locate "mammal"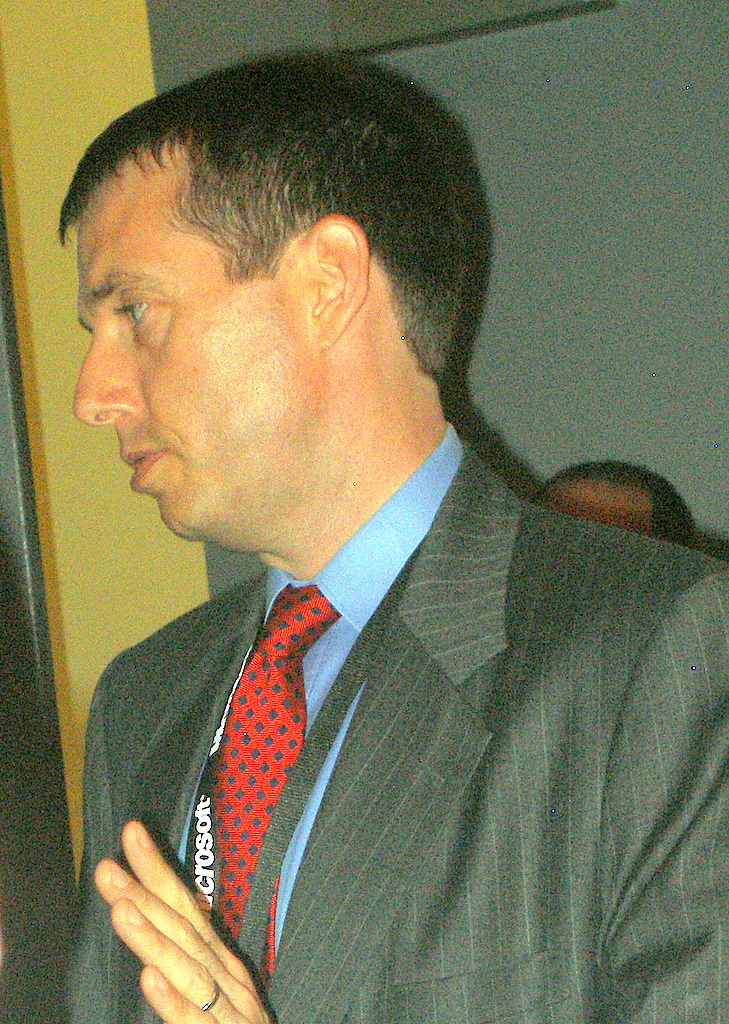
[530, 460, 695, 544]
